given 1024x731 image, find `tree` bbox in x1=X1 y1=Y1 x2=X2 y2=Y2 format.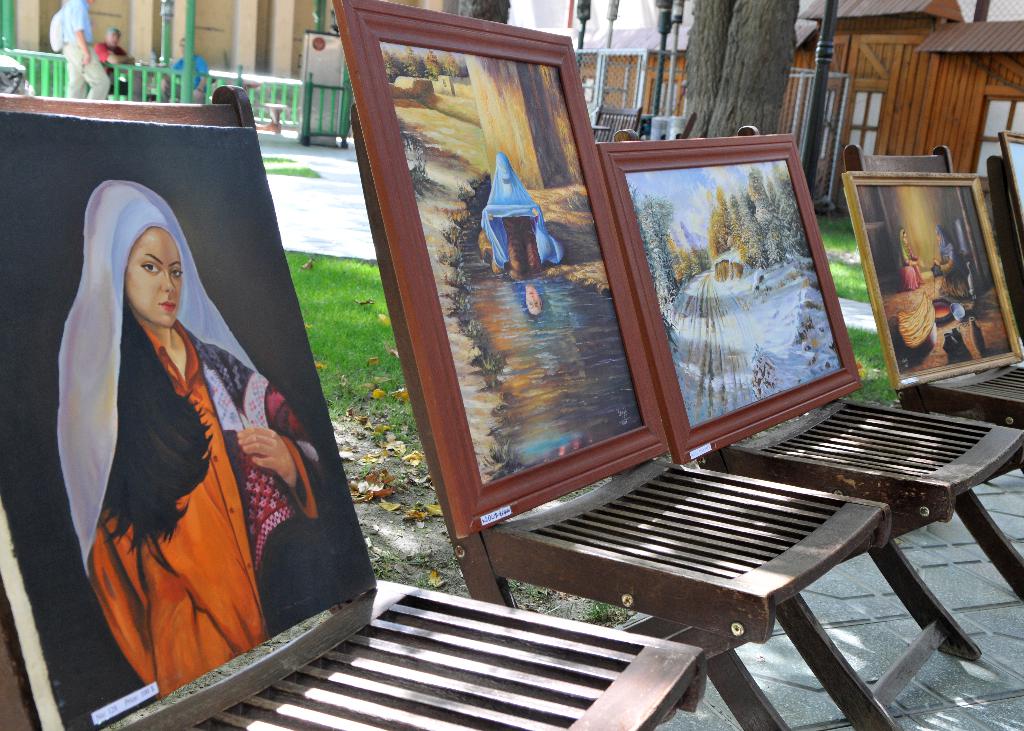
x1=668 y1=0 x2=807 y2=160.
